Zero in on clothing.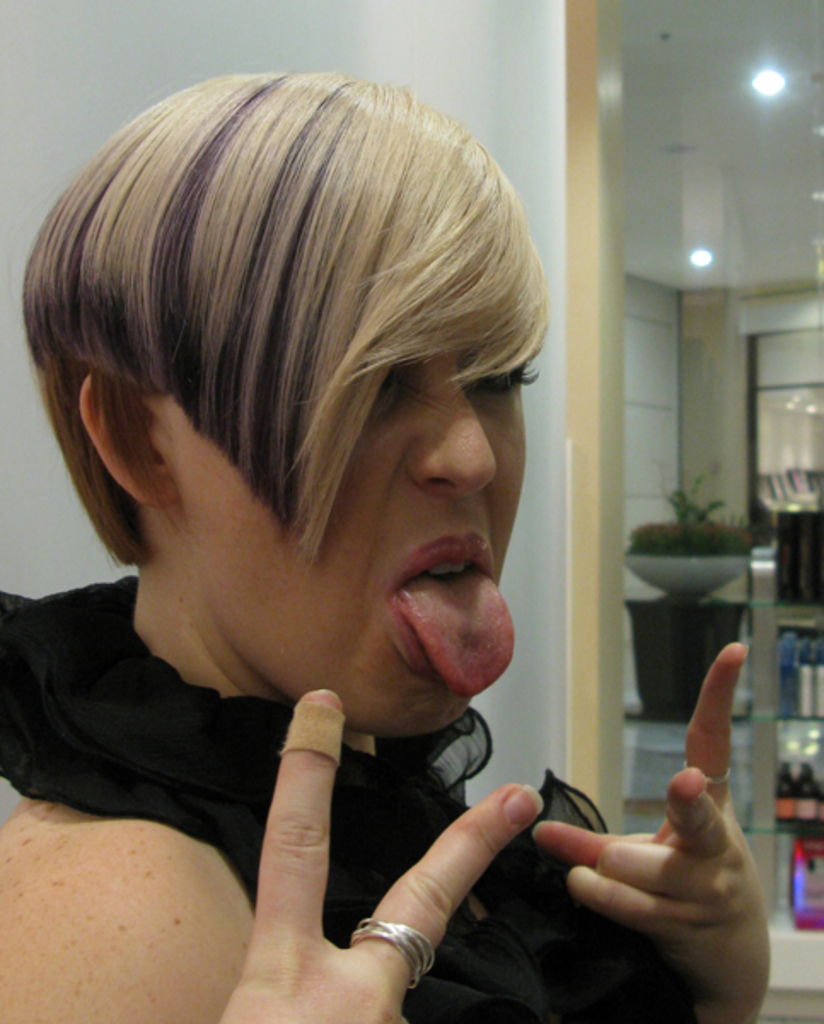
Zeroed in: detection(0, 563, 689, 1022).
